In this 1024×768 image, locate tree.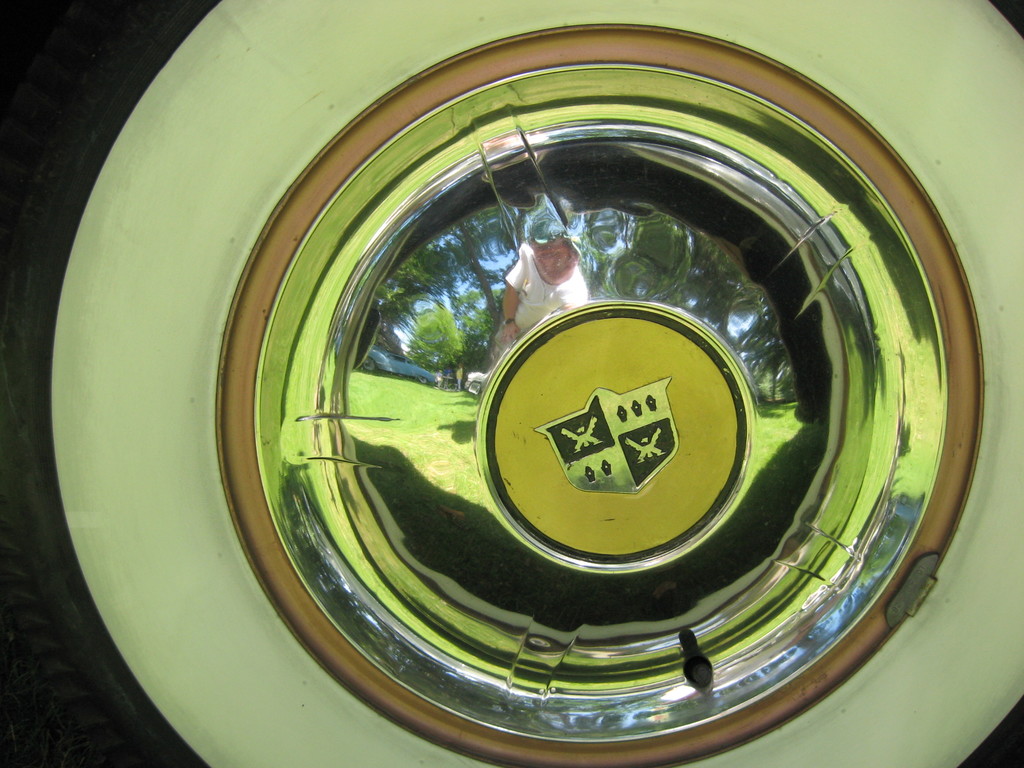
Bounding box: [406, 307, 463, 376].
